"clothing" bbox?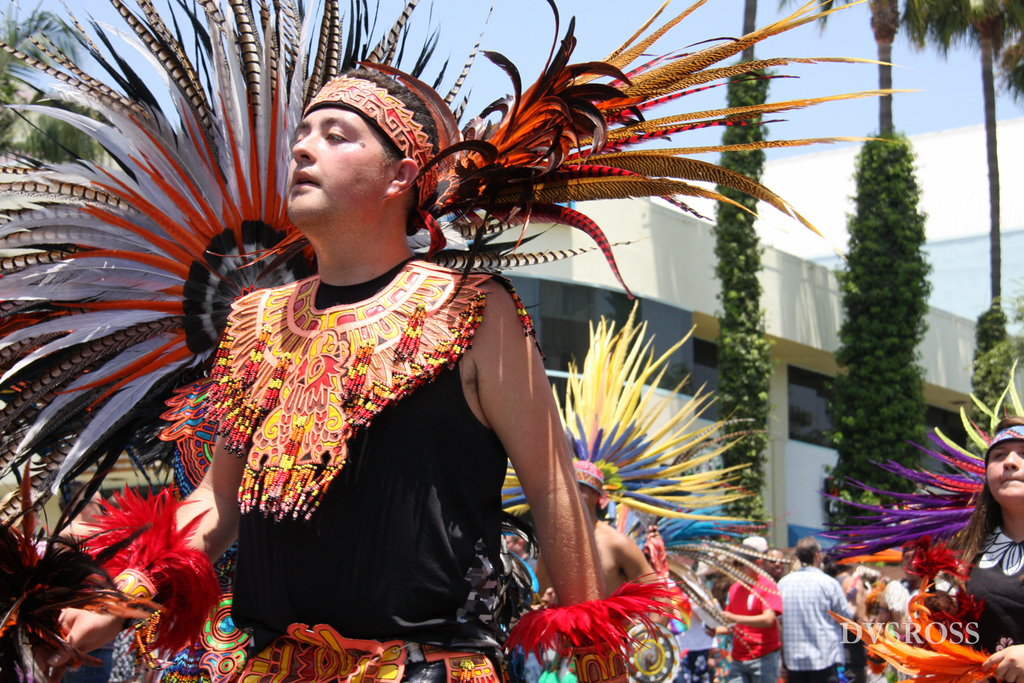
rect(791, 564, 863, 679)
